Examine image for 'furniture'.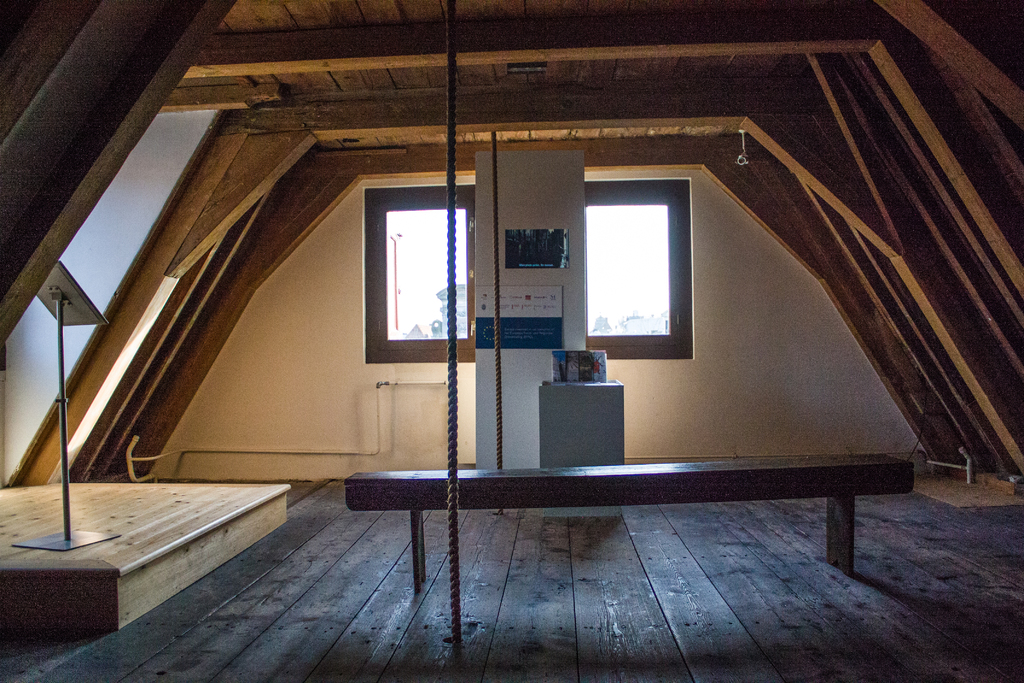
Examination result: BBox(0, 483, 291, 630).
